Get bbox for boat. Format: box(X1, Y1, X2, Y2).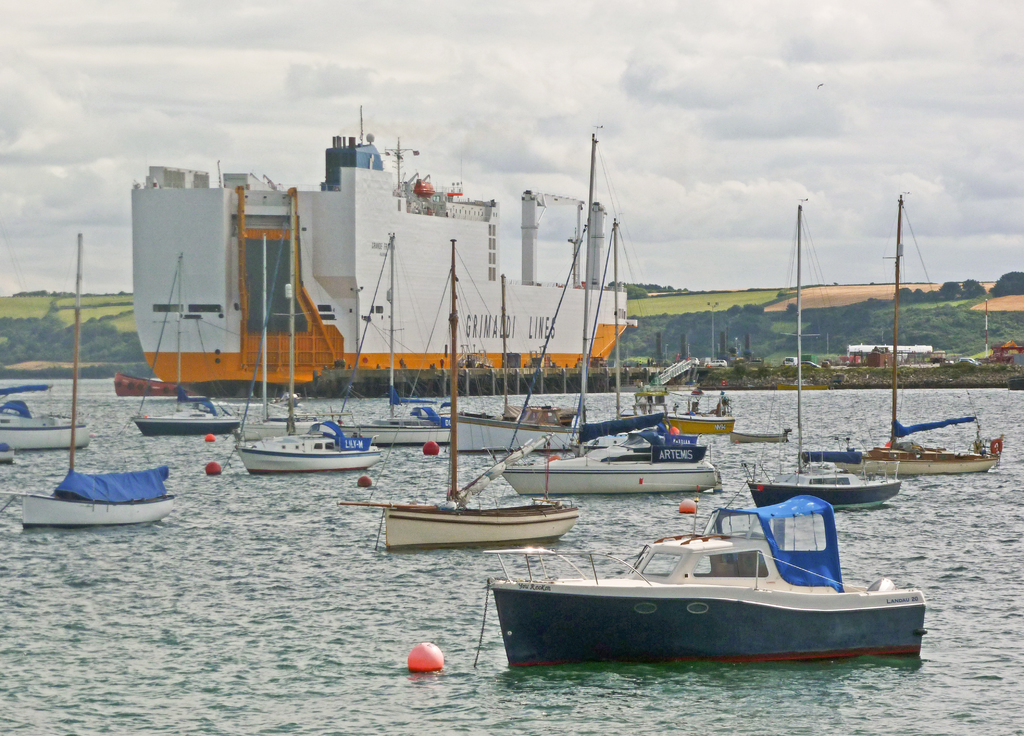
box(136, 110, 640, 398).
